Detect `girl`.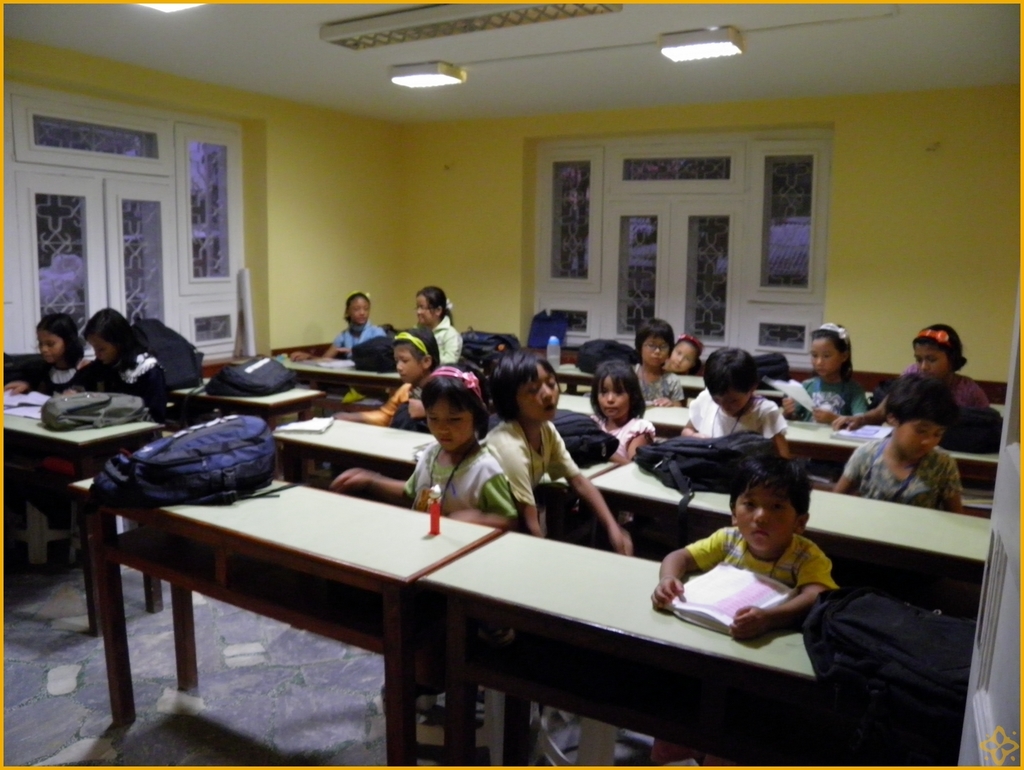
Detected at bbox=[679, 344, 795, 468].
